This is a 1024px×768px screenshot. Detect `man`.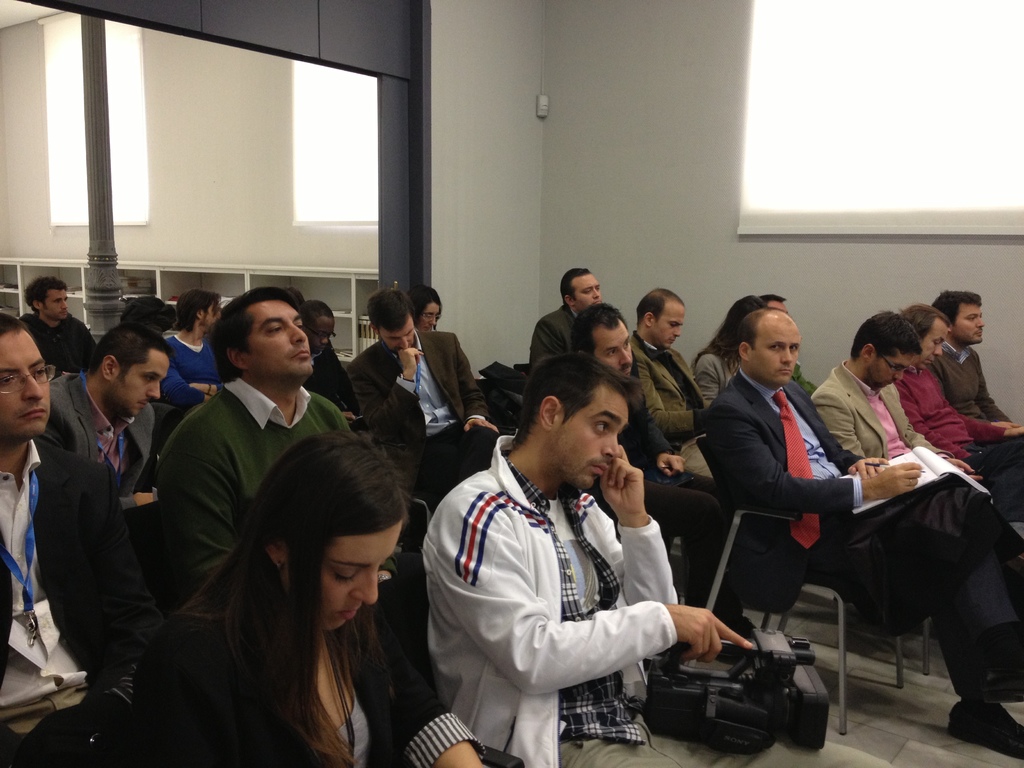
pyautogui.locateOnScreen(526, 266, 609, 376).
